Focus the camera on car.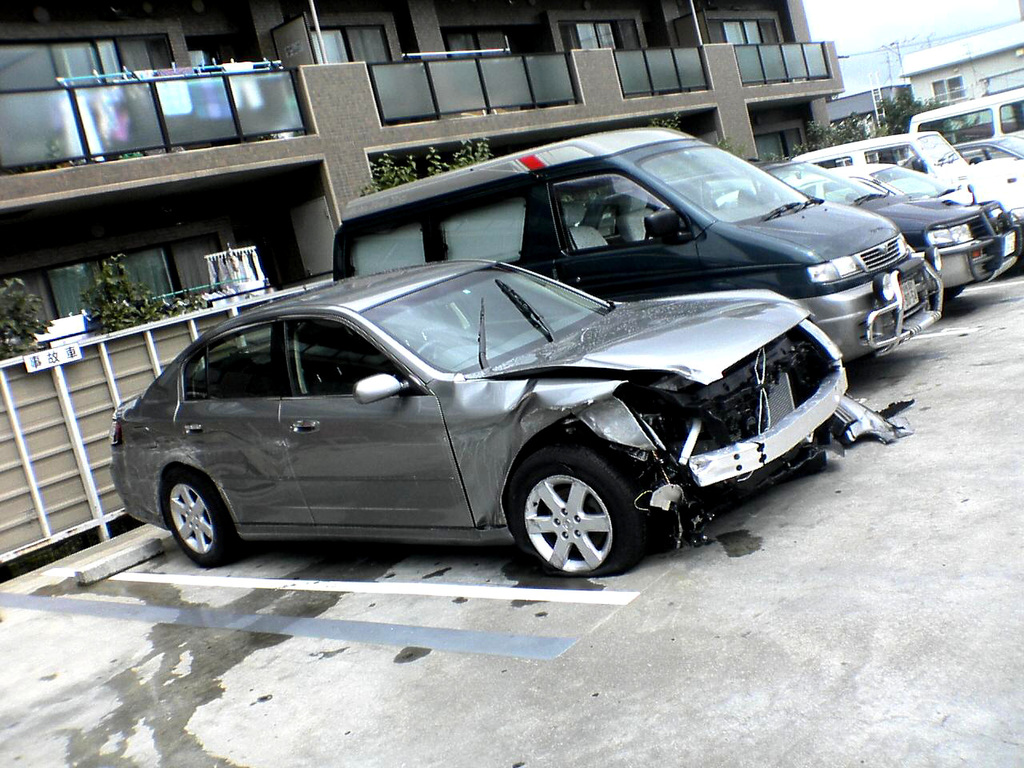
Focus region: 106, 259, 852, 581.
